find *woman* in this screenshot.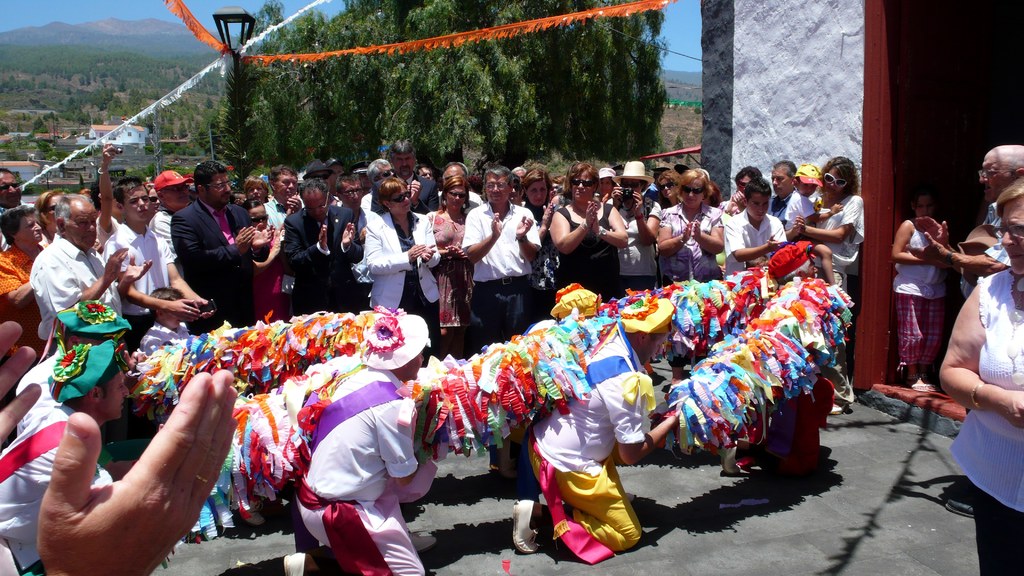
The bounding box for *woman* is l=650, t=167, r=687, b=212.
